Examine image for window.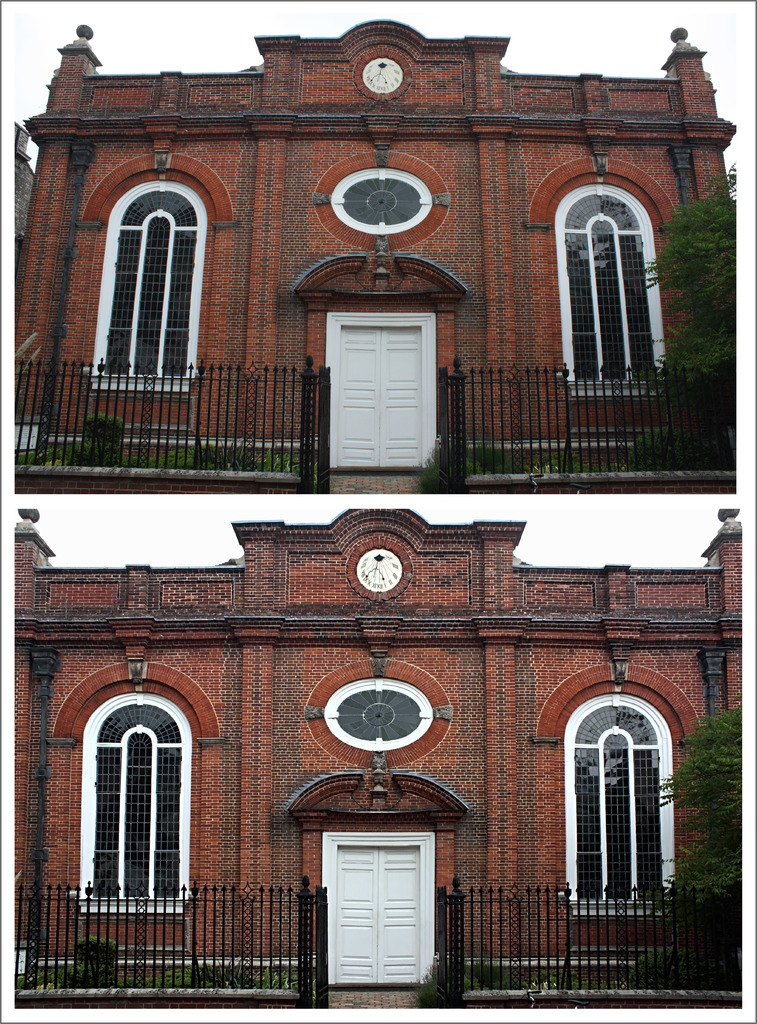
Examination result: region(544, 178, 668, 403).
